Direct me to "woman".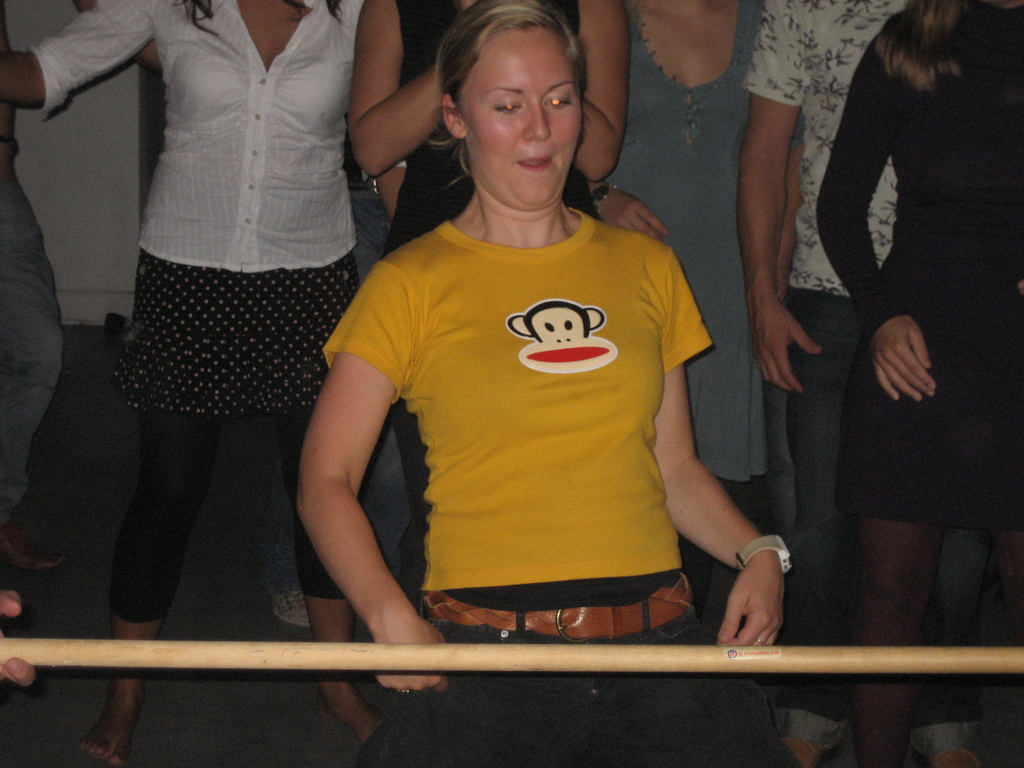
Direction: [817,0,1023,767].
